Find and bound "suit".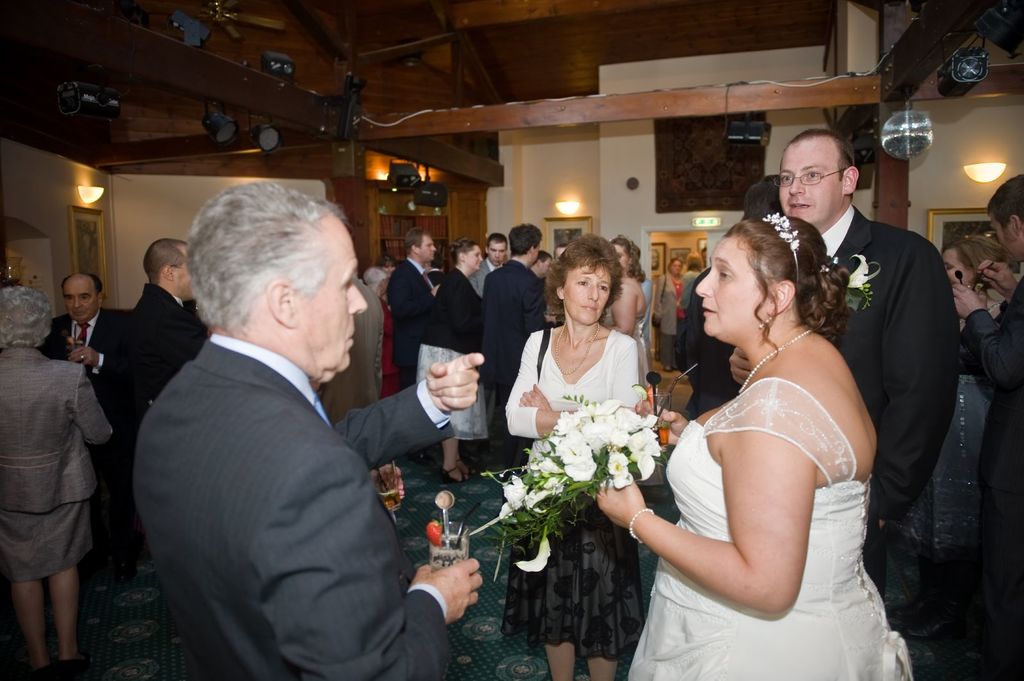
Bound: region(35, 311, 130, 556).
